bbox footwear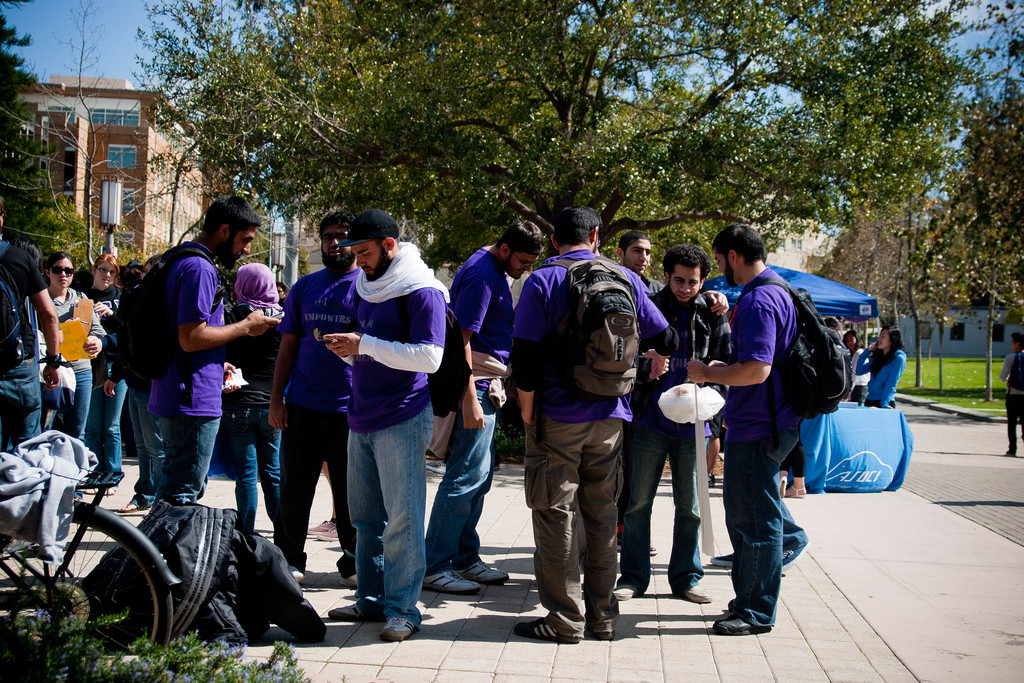
318/524/337/540
